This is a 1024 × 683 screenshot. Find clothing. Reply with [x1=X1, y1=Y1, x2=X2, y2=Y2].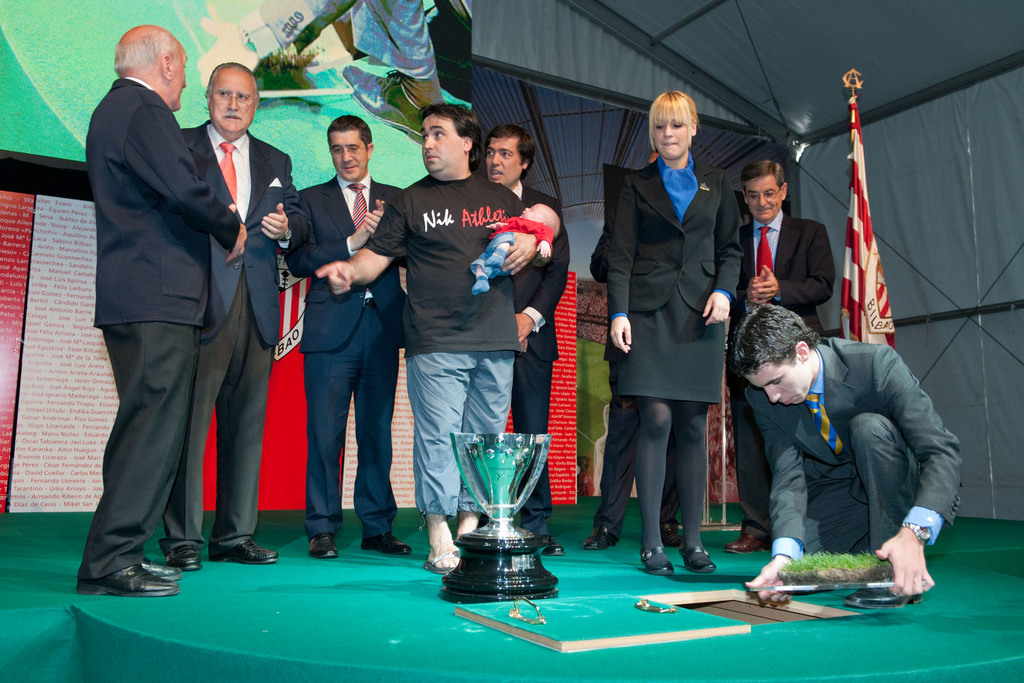
[x1=733, y1=335, x2=974, y2=554].
